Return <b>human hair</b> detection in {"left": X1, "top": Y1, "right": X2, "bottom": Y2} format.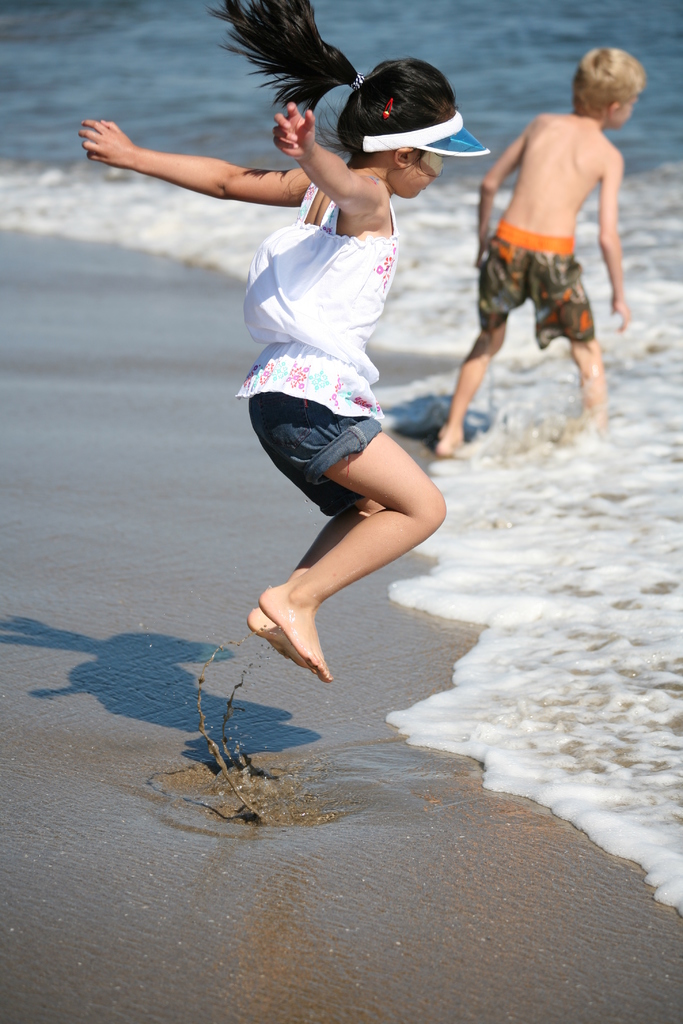
{"left": 207, "top": 0, "right": 454, "bottom": 160}.
